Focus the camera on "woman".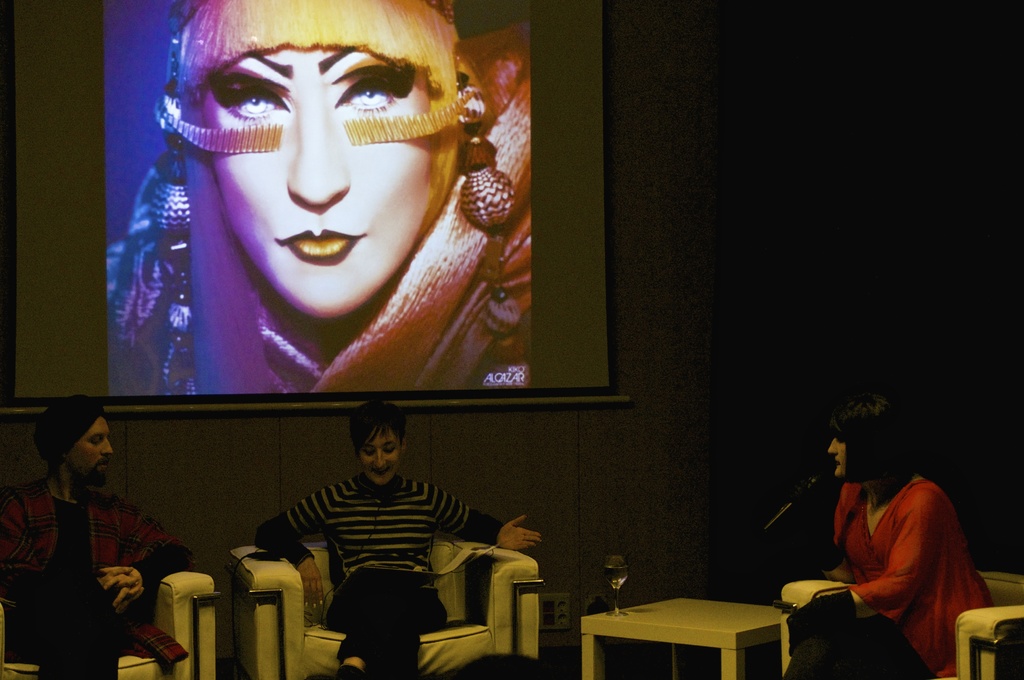
Focus region: x1=765, y1=401, x2=990, y2=679.
